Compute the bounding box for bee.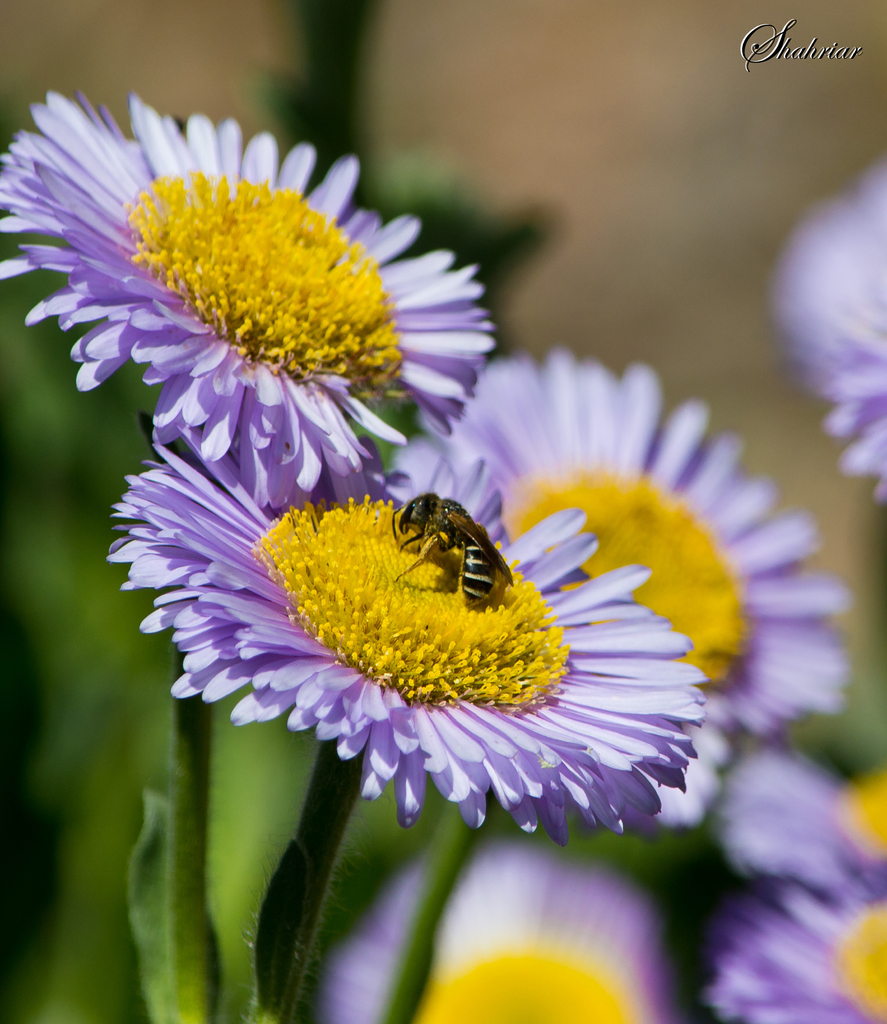
(372,481,497,611).
